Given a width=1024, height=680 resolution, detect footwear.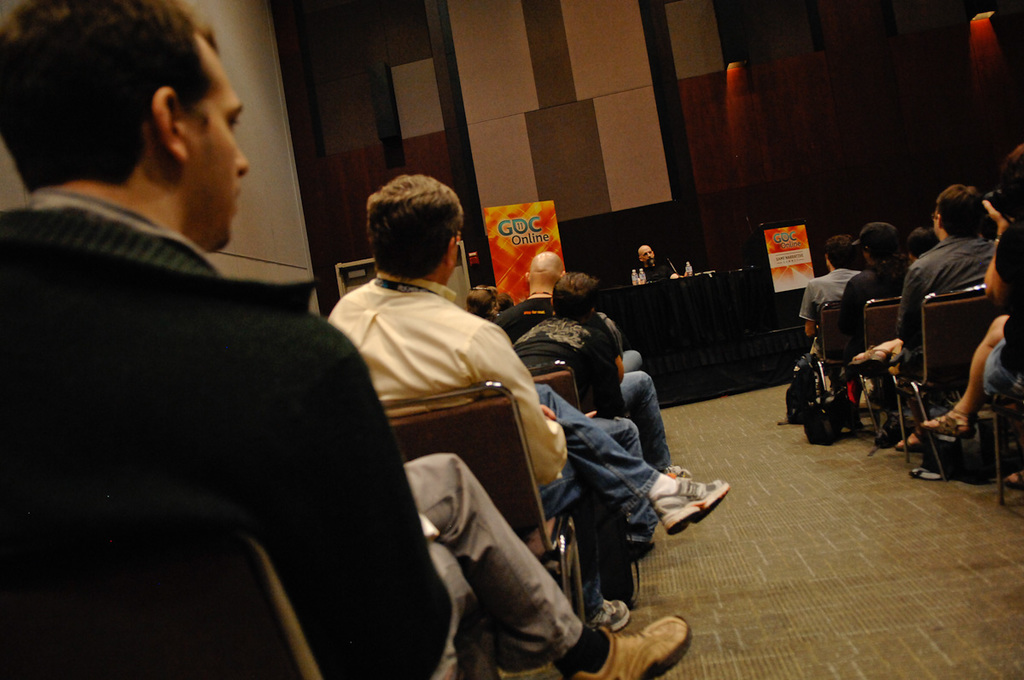
1000,468,1023,492.
